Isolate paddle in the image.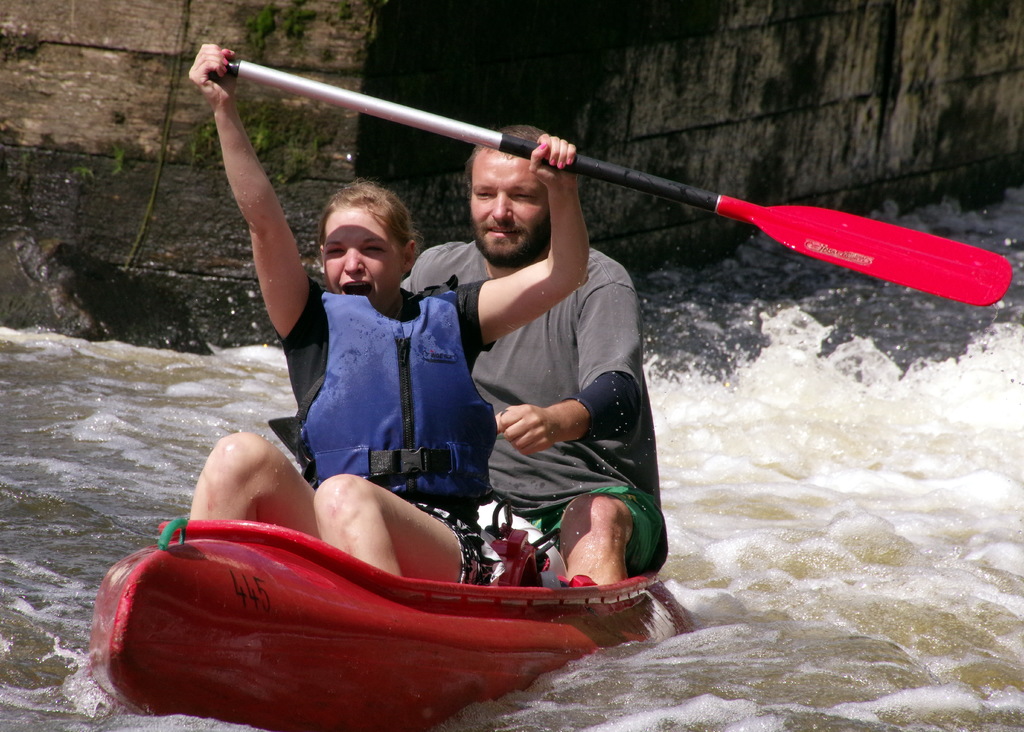
Isolated region: (x1=229, y1=54, x2=1012, y2=307).
